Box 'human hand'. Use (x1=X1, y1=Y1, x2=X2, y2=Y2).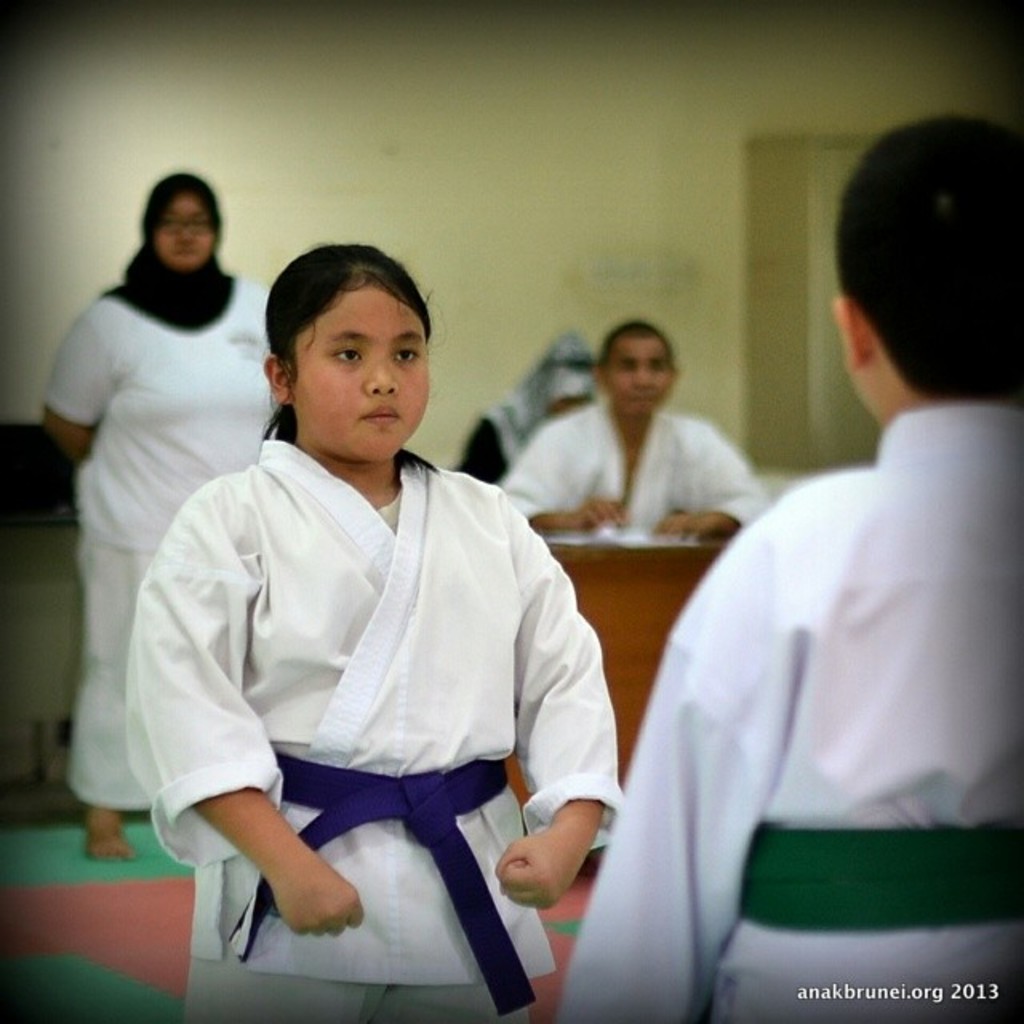
(x1=654, y1=512, x2=706, y2=541).
